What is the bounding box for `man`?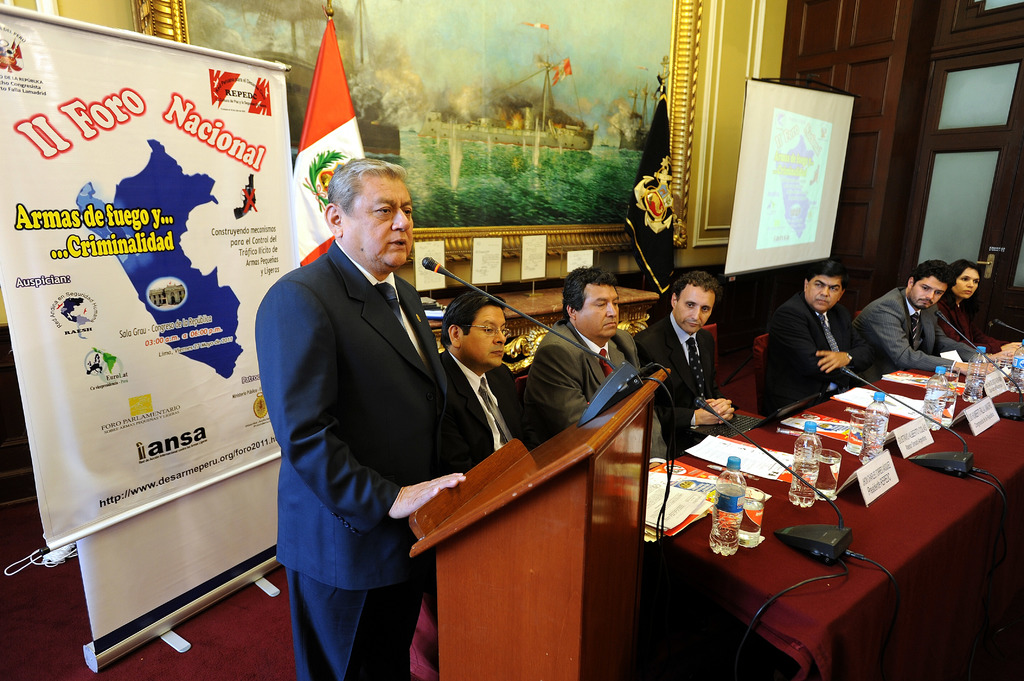
select_region(636, 268, 735, 460).
